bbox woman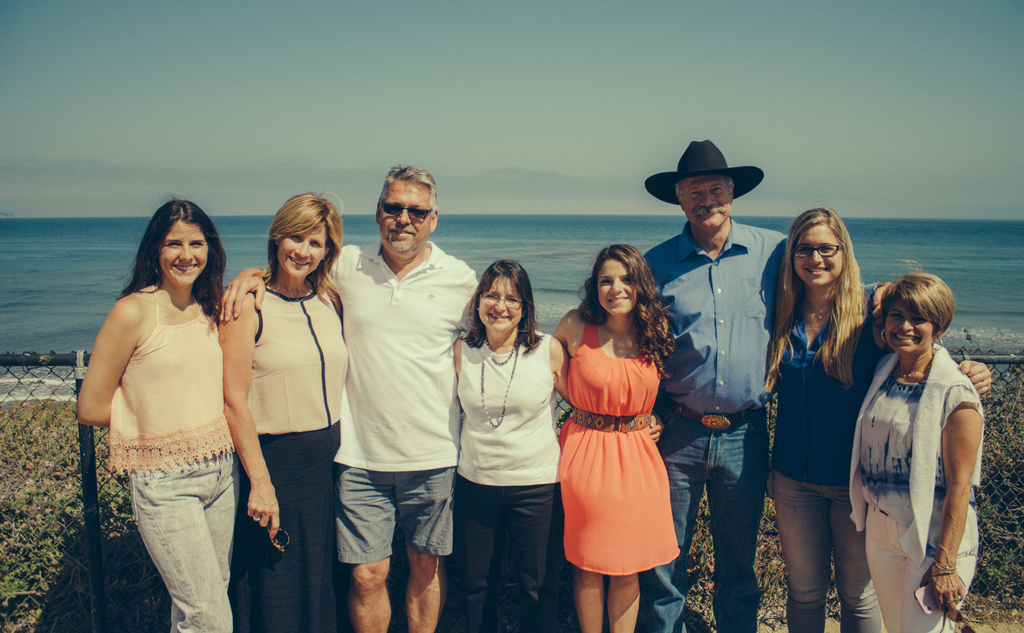
x1=554 y1=244 x2=675 y2=632
